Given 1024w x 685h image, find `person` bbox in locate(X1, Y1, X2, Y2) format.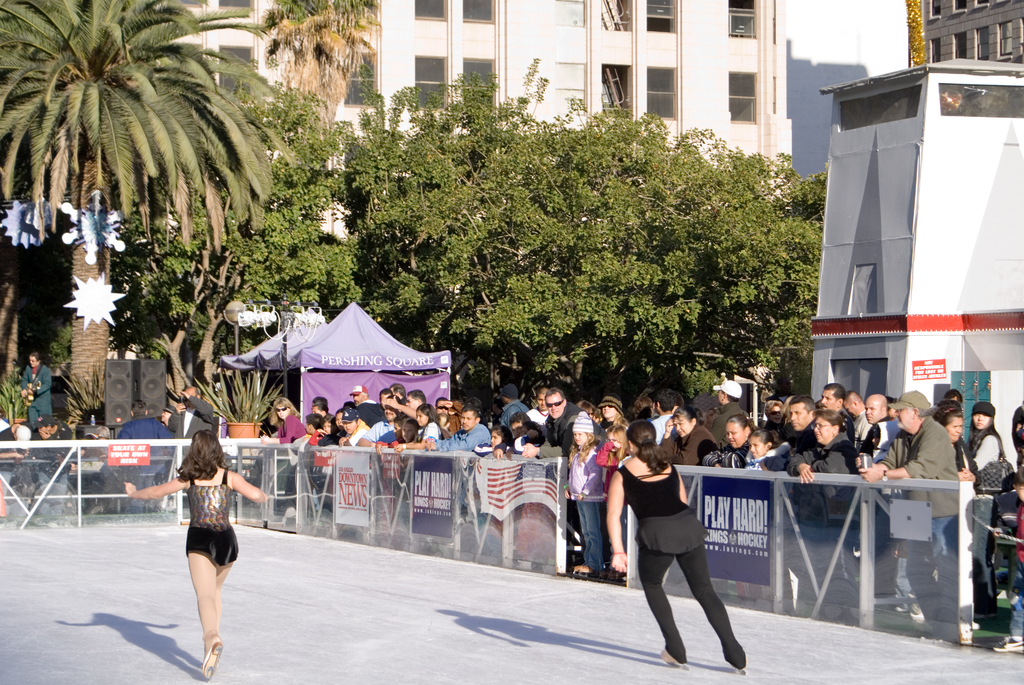
locate(604, 421, 748, 668).
